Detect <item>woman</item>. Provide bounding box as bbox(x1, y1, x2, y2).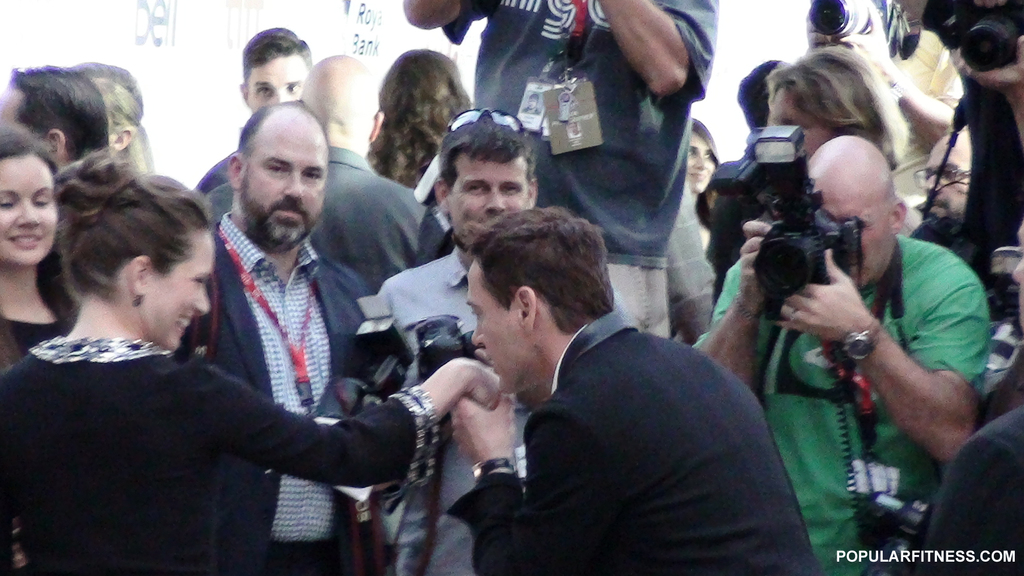
bbox(676, 115, 724, 251).
